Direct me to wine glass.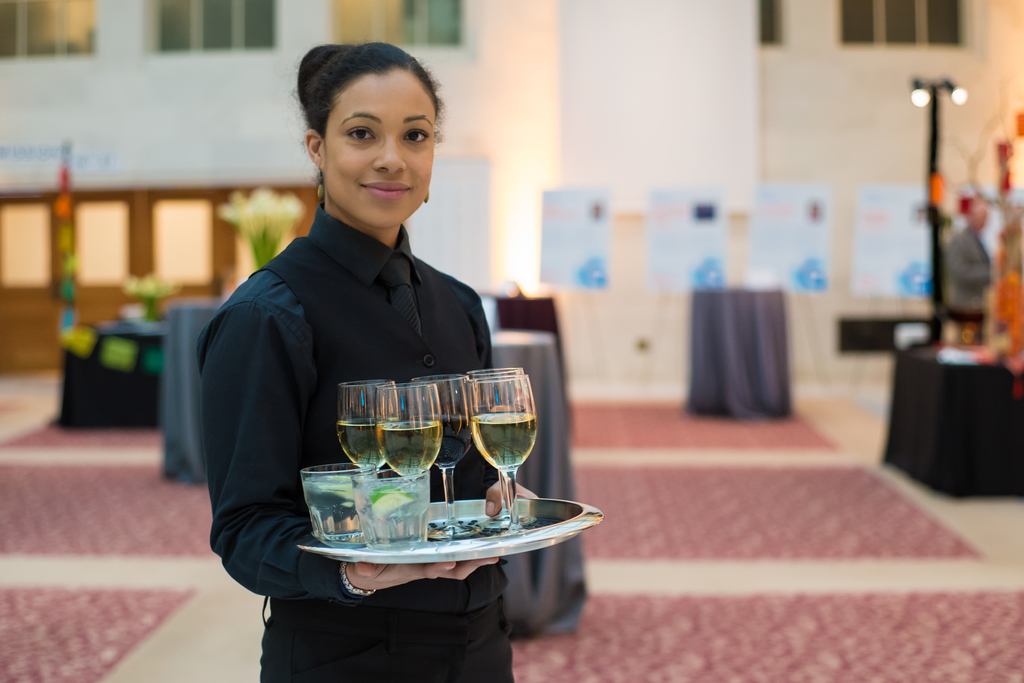
Direction: l=460, t=366, r=527, b=525.
